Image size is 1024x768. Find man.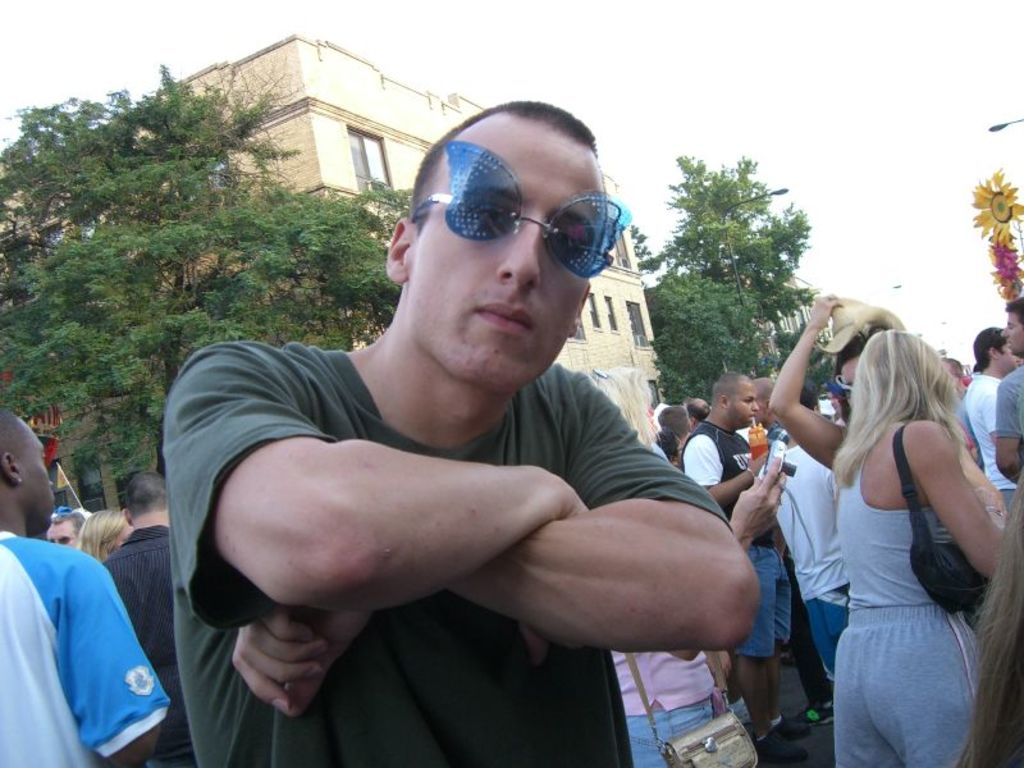
101/466/193/767.
